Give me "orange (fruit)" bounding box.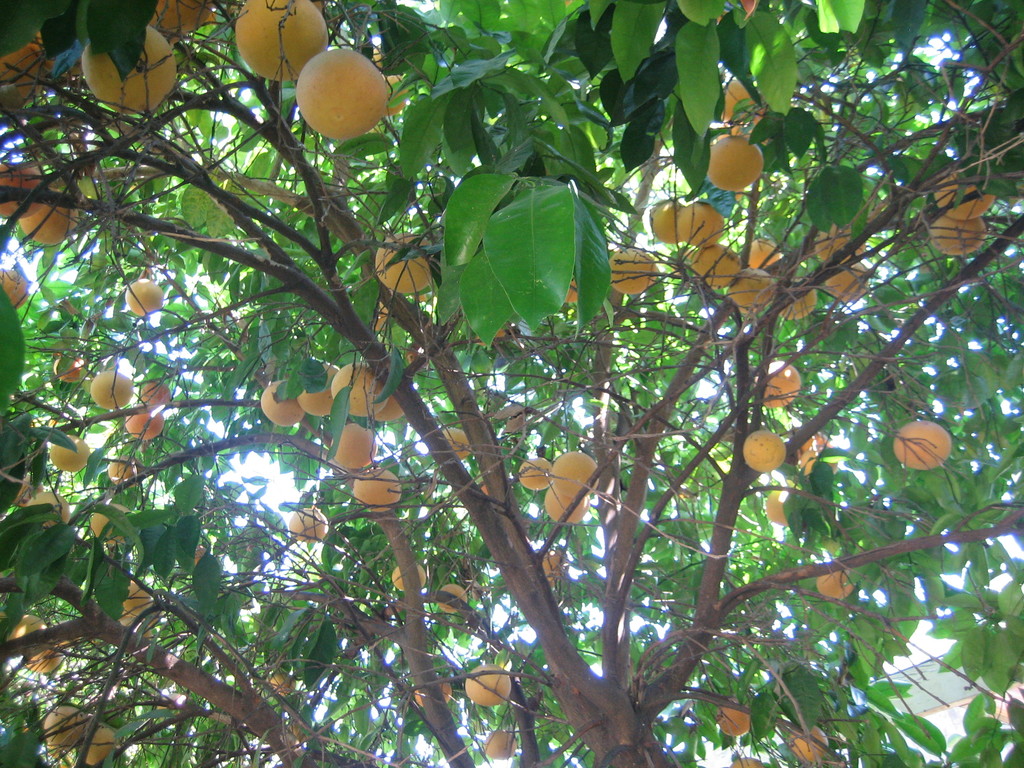
select_region(291, 45, 401, 141).
